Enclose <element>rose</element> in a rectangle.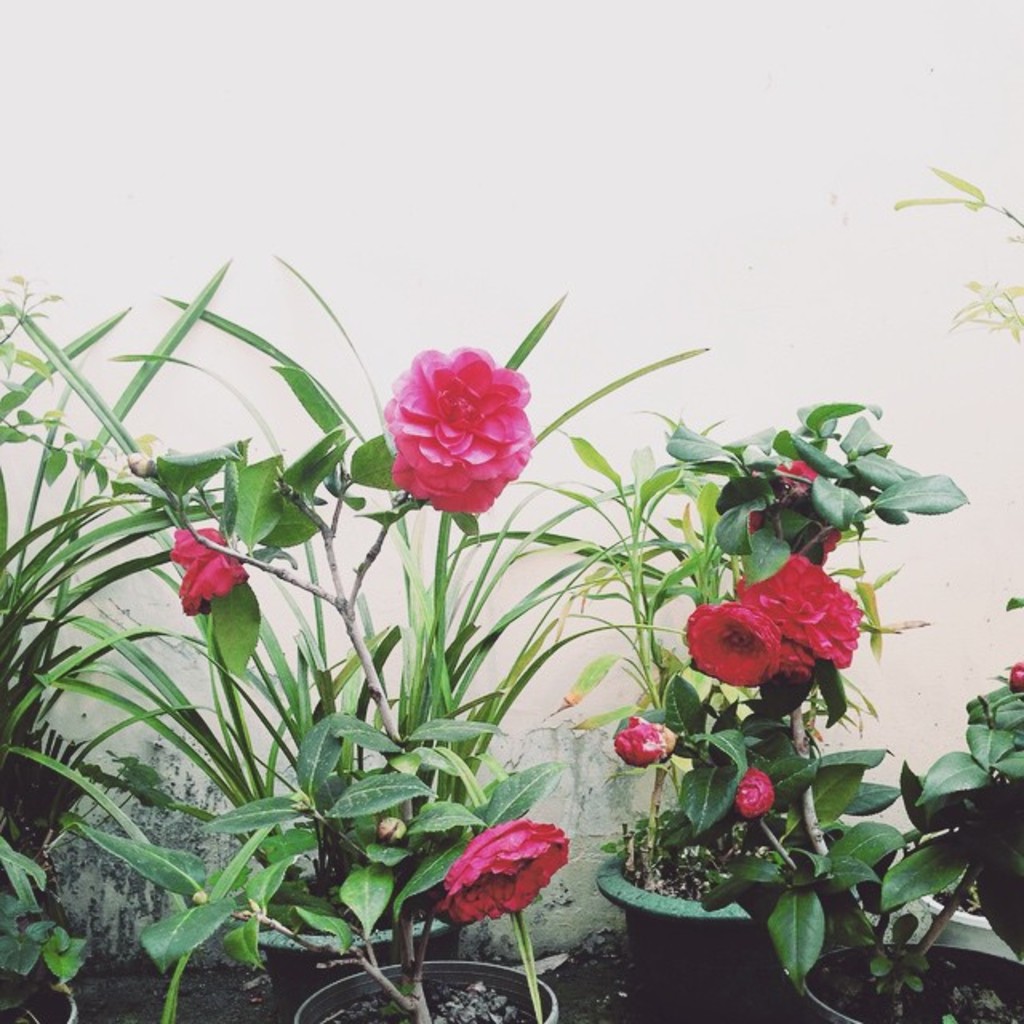
166:522:251:622.
